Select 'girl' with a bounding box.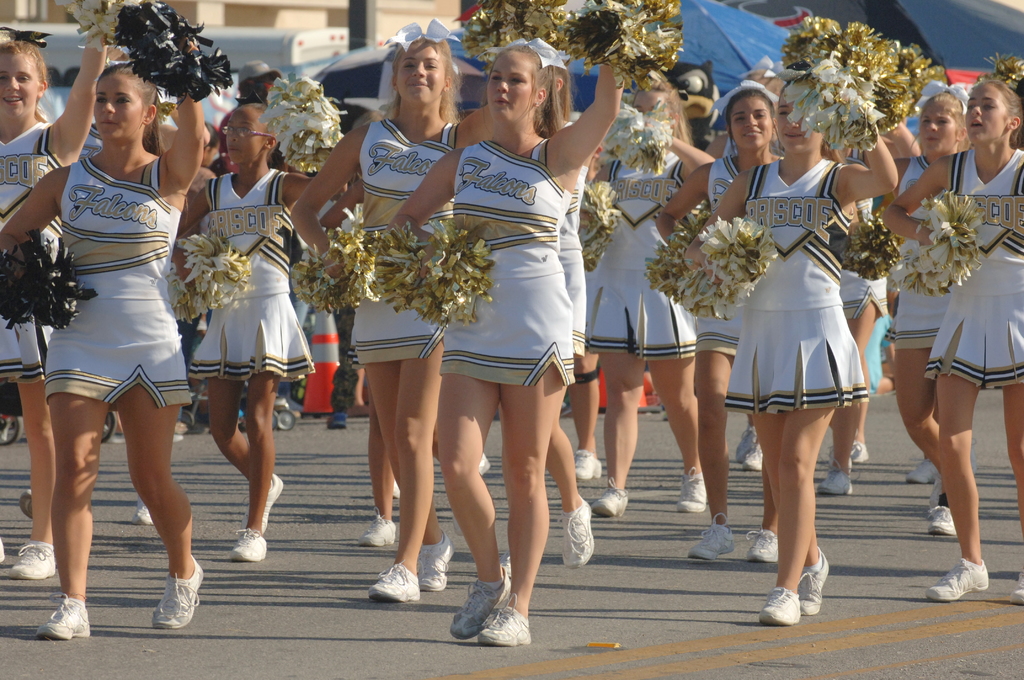
select_region(0, 33, 104, 568).
